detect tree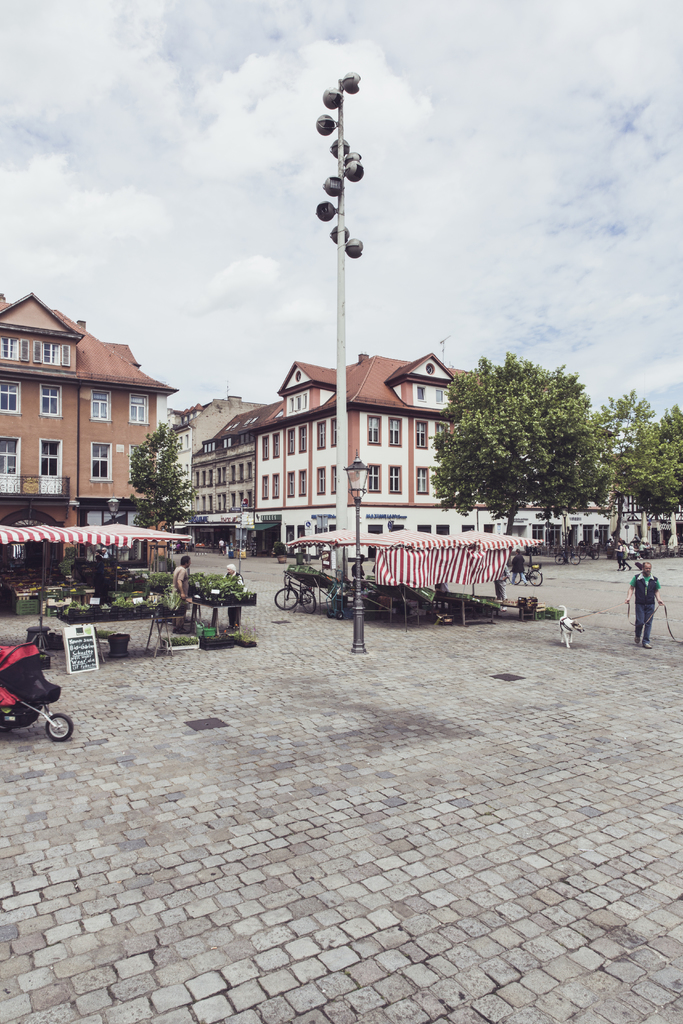
left=437, top=324, right=624, bottom=532
